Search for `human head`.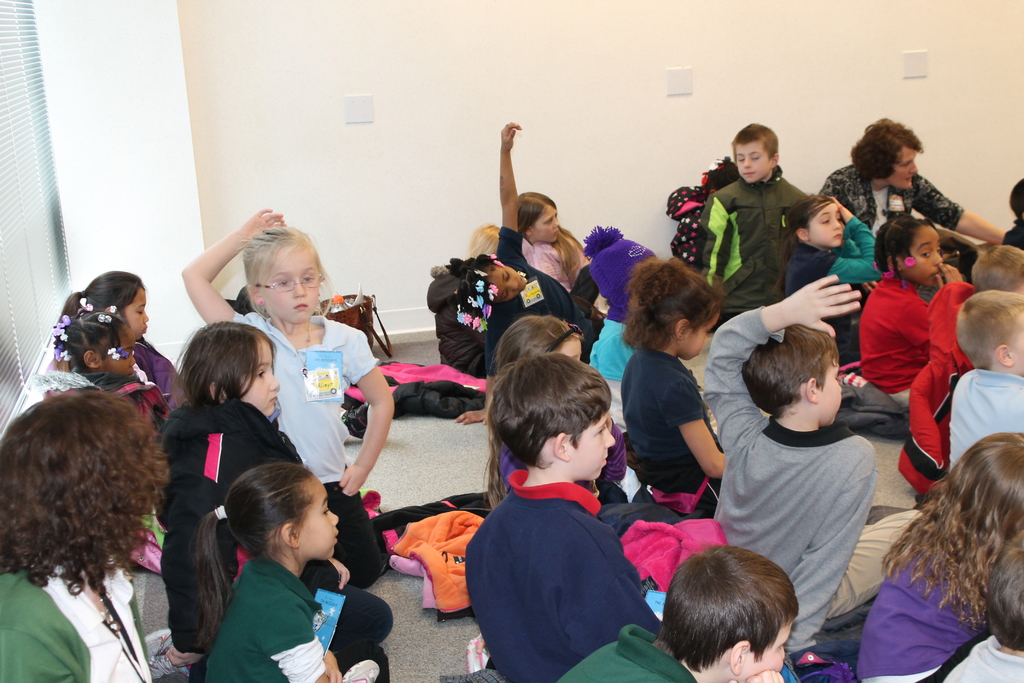
Found at crop(243, 226, 325, 322).
